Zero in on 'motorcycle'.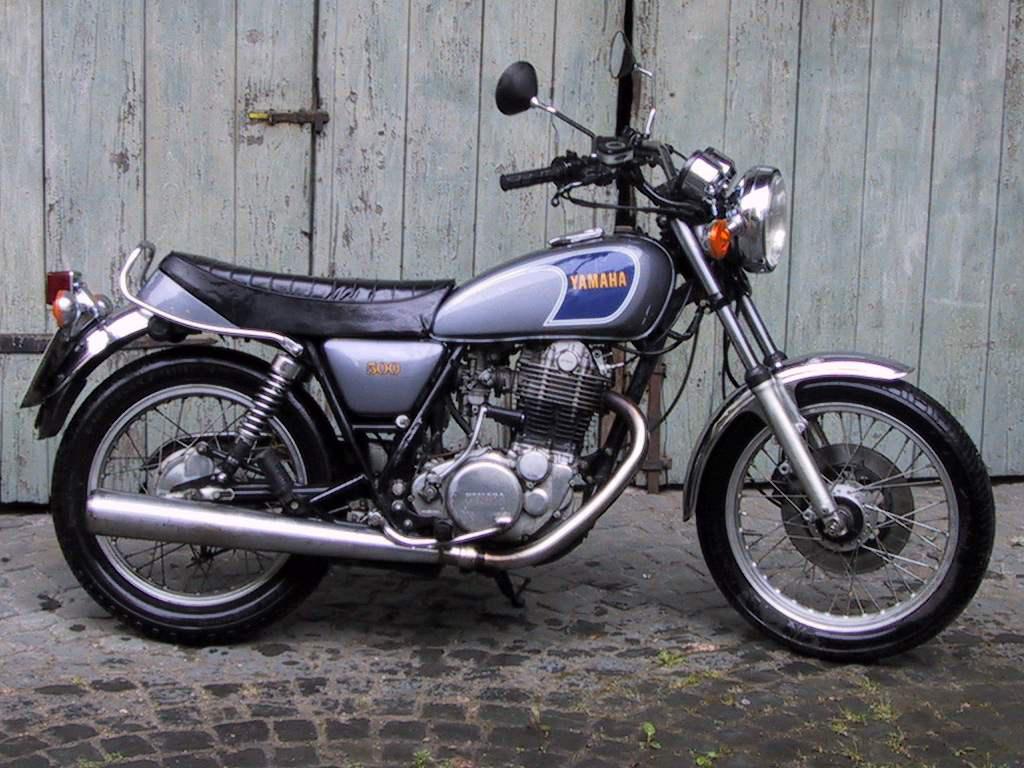
Zeroed in: locate(17, 31, 989, 659).
